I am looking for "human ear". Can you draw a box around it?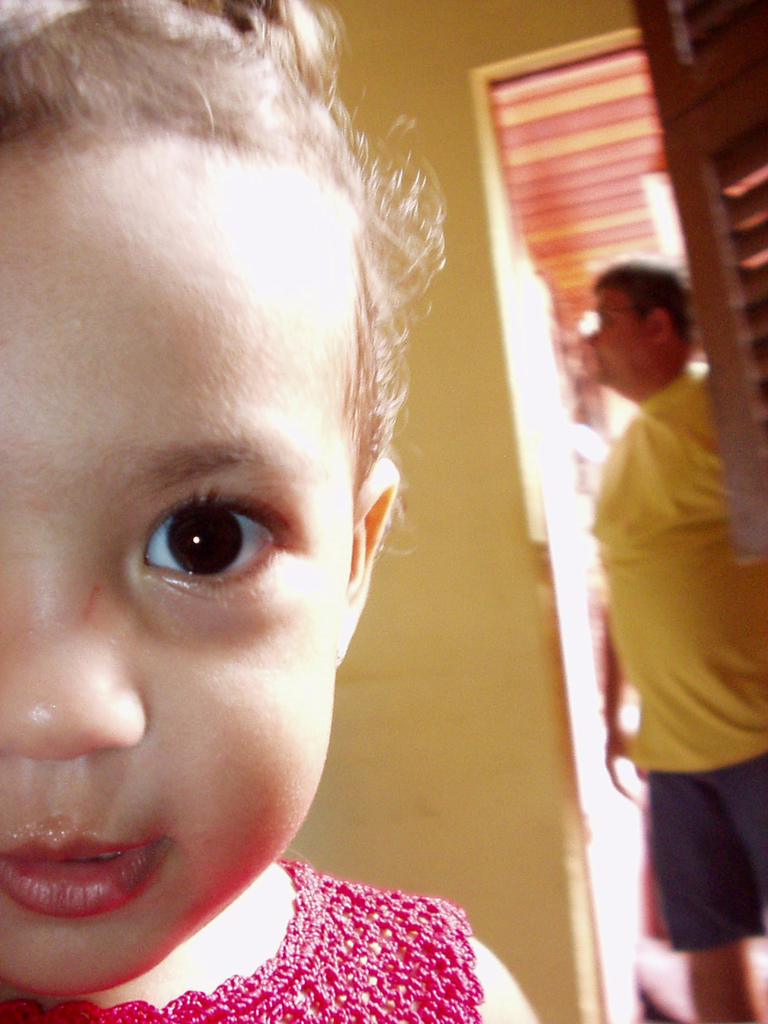
Sure, the bounding box is x1=644 y1=303 x2=669 y2=365.
